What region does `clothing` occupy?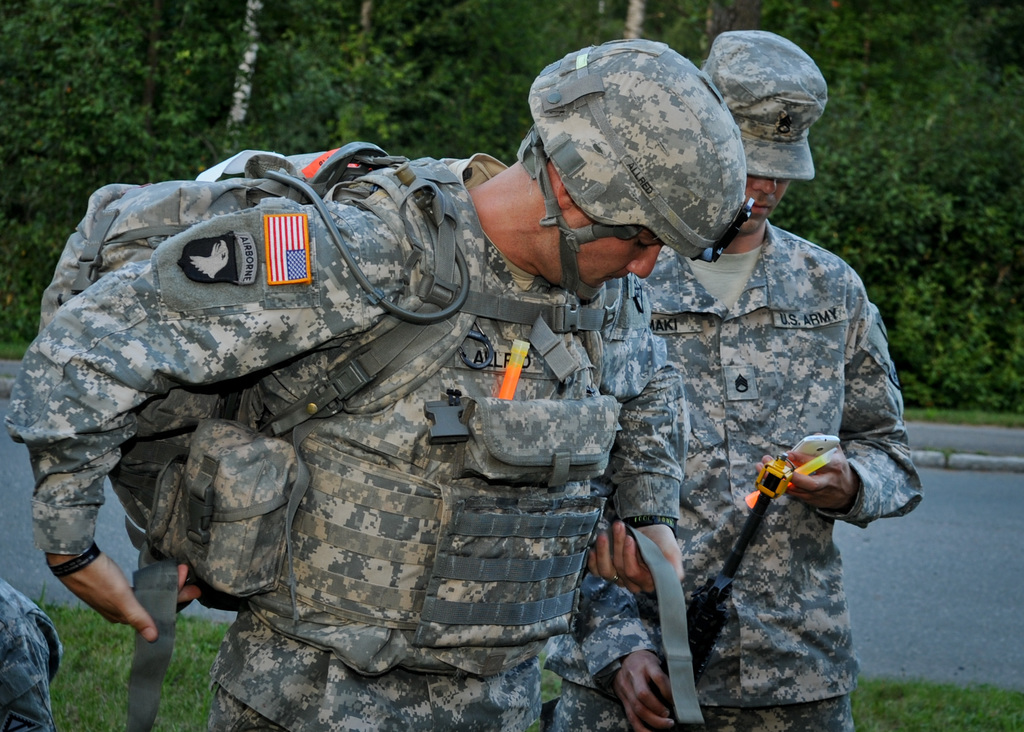
(0,155,678,731).
